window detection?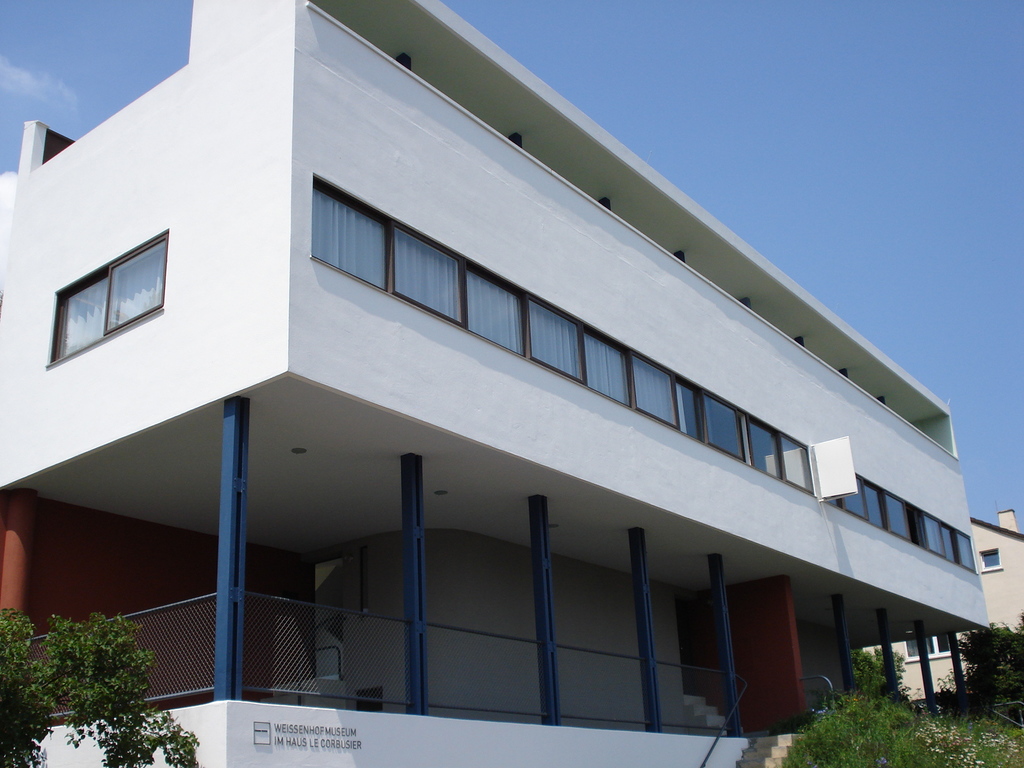
<region>33, 198, 172, 356</region>
